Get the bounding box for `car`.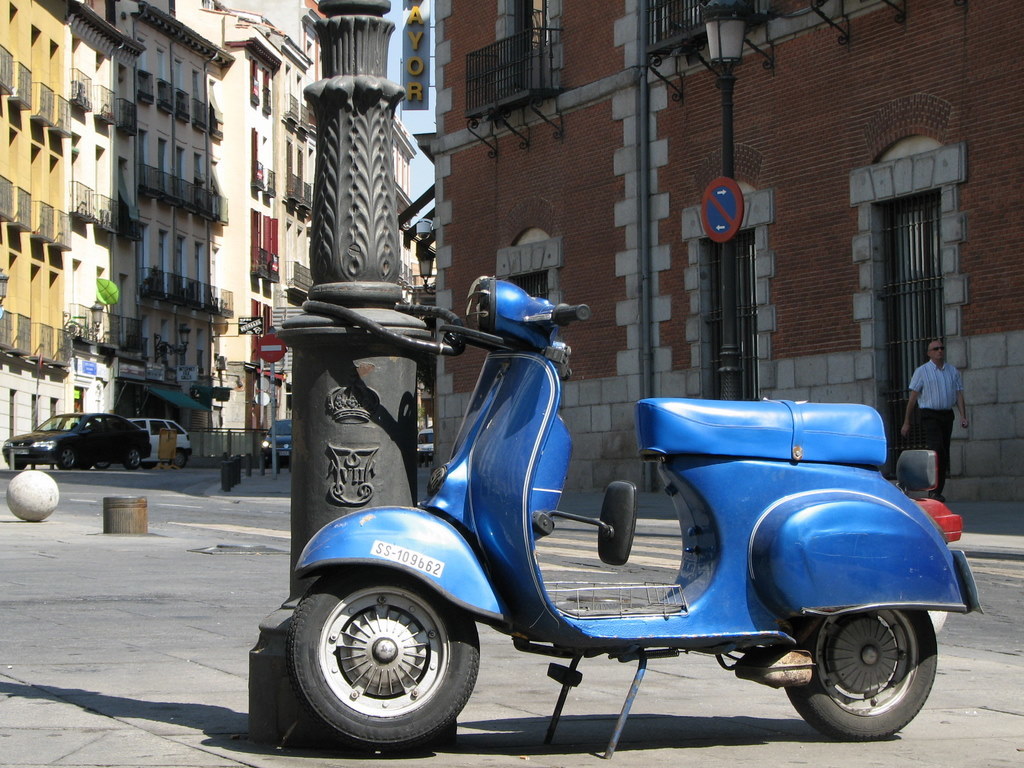
bbox=[412, 424, 437, 466].
